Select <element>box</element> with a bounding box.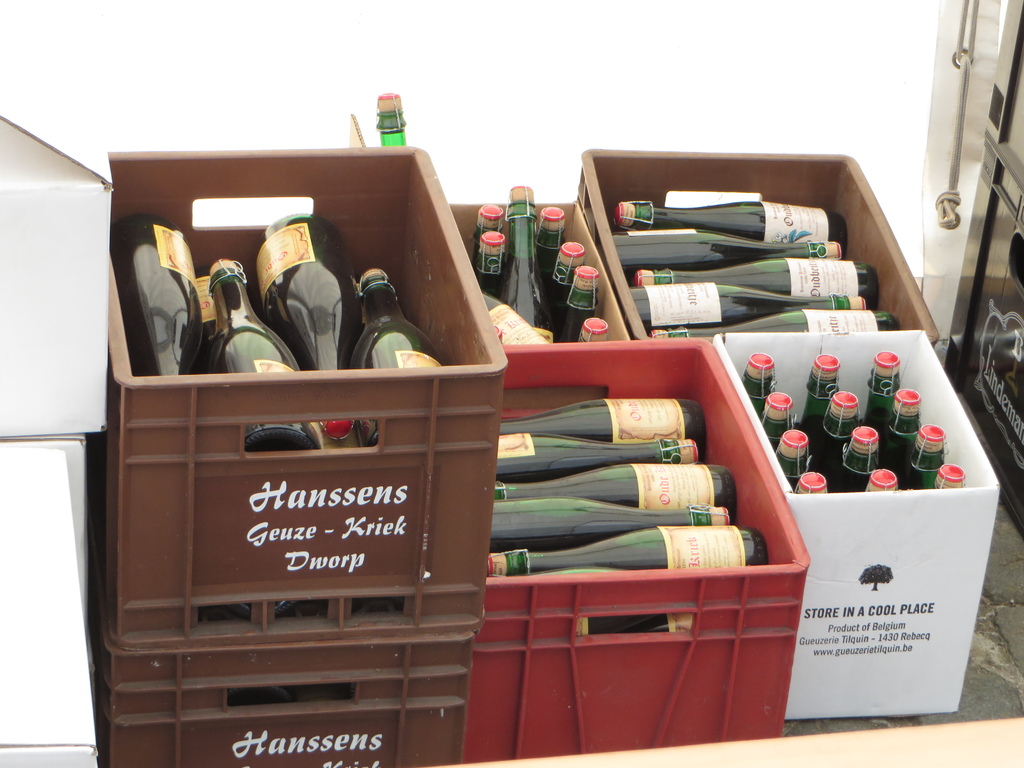
[0,87,109,436].
